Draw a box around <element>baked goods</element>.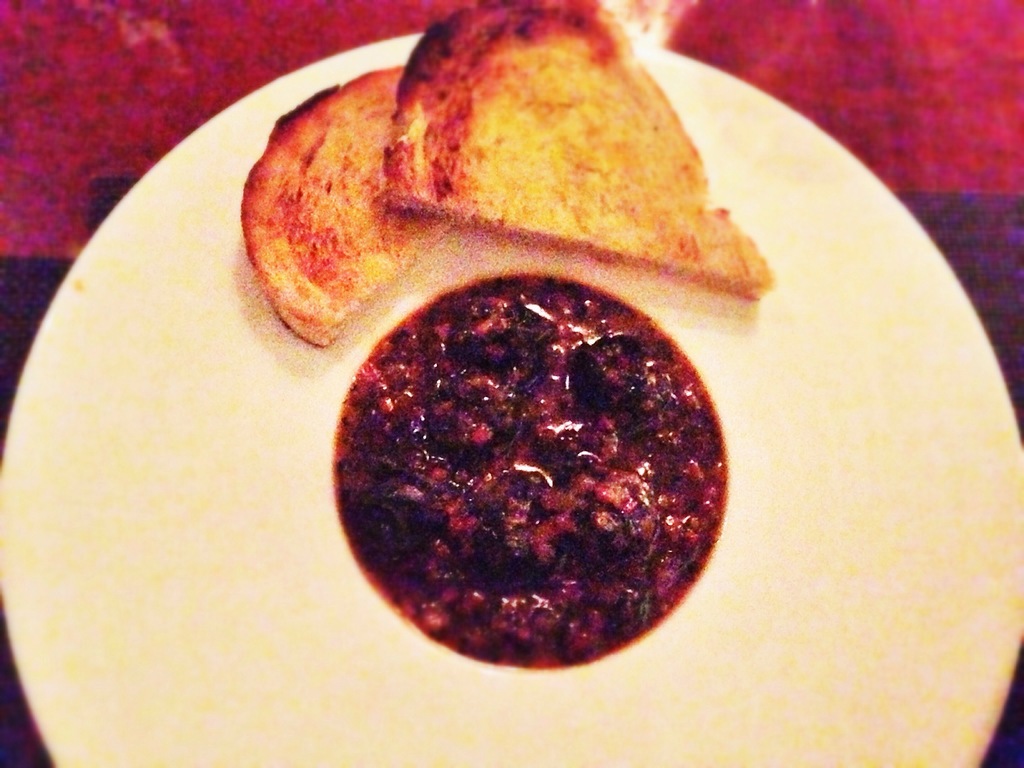
(377,0,778,305).
